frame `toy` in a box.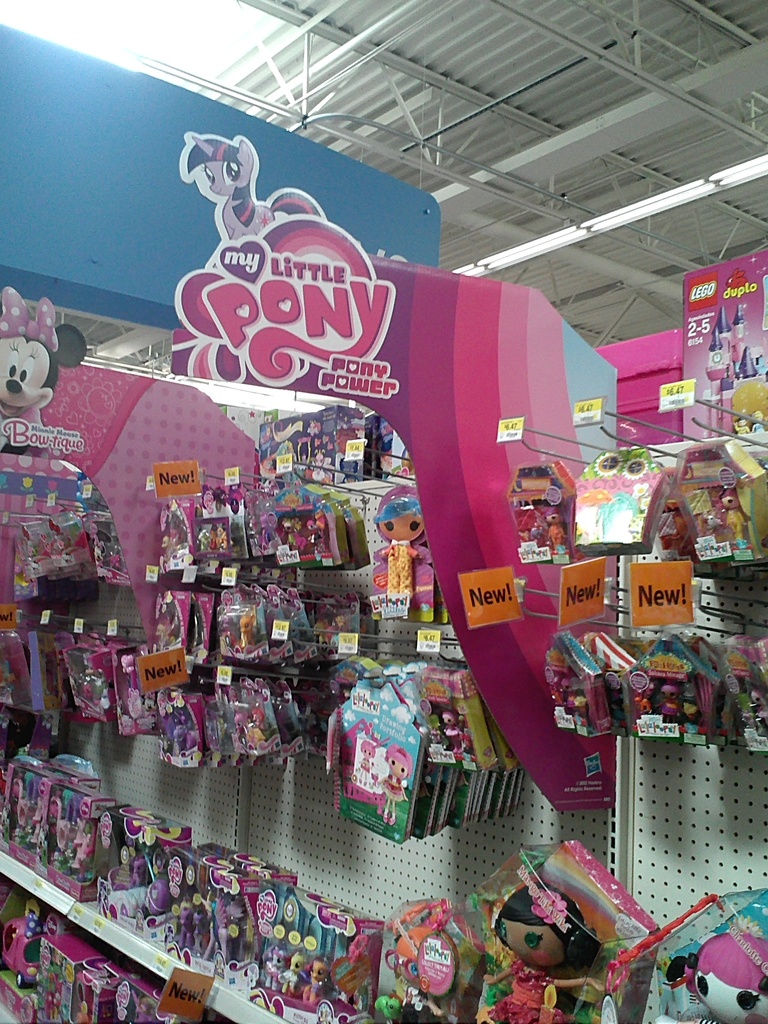
pyautogui.locateOnScreen(191, 901, 205, 957).
